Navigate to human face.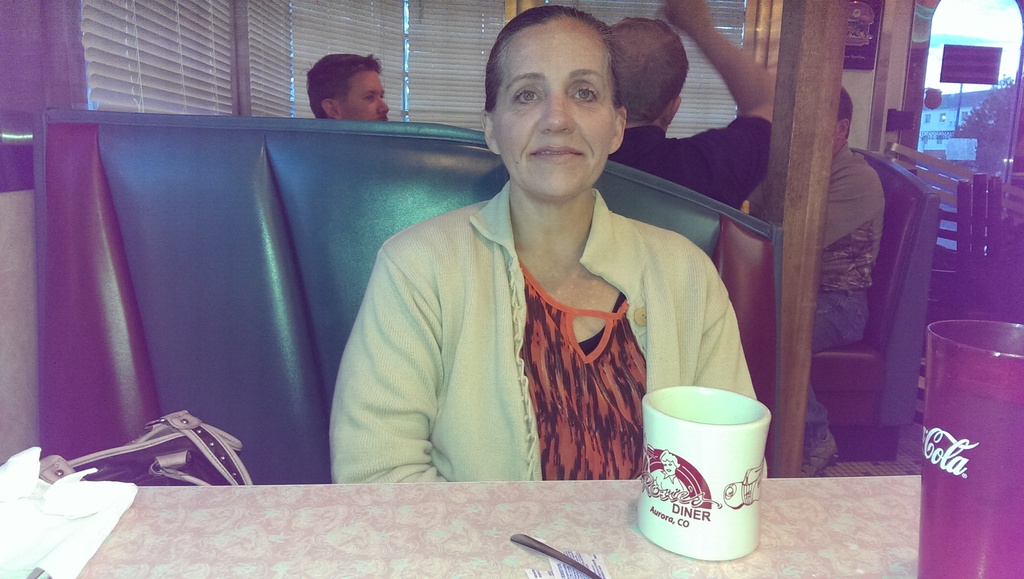
Navigation target: 335,65,390,127.
